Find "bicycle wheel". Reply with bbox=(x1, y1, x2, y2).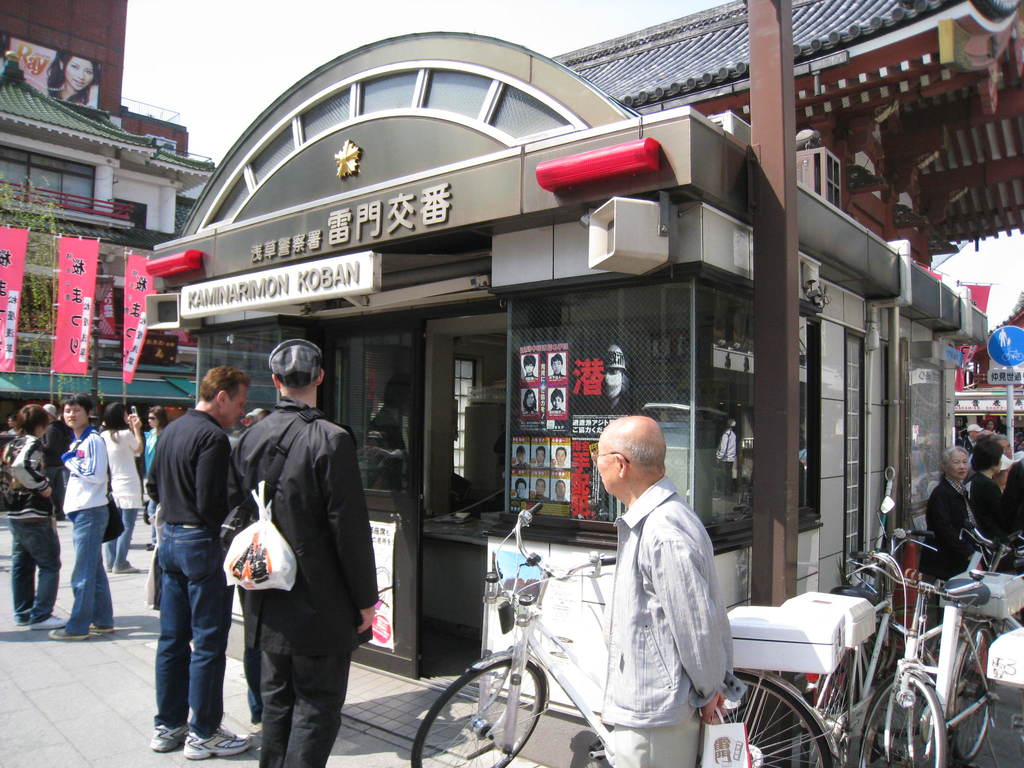
bbox=(431, 625, 574, 758).
